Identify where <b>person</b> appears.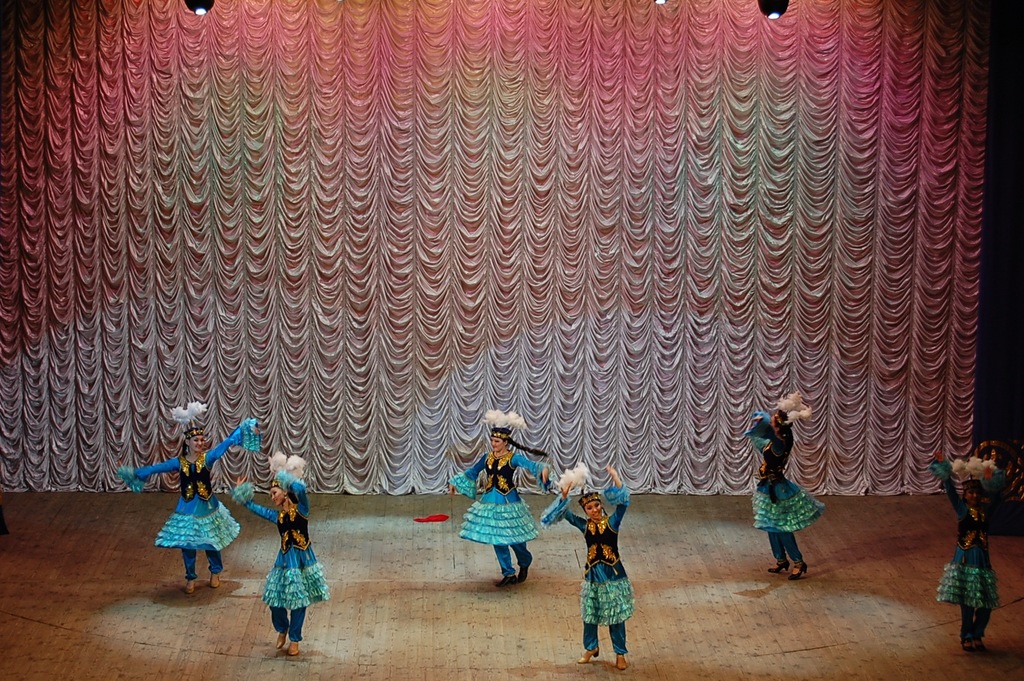
Appears at bbox(118, 402, 261, 594).
